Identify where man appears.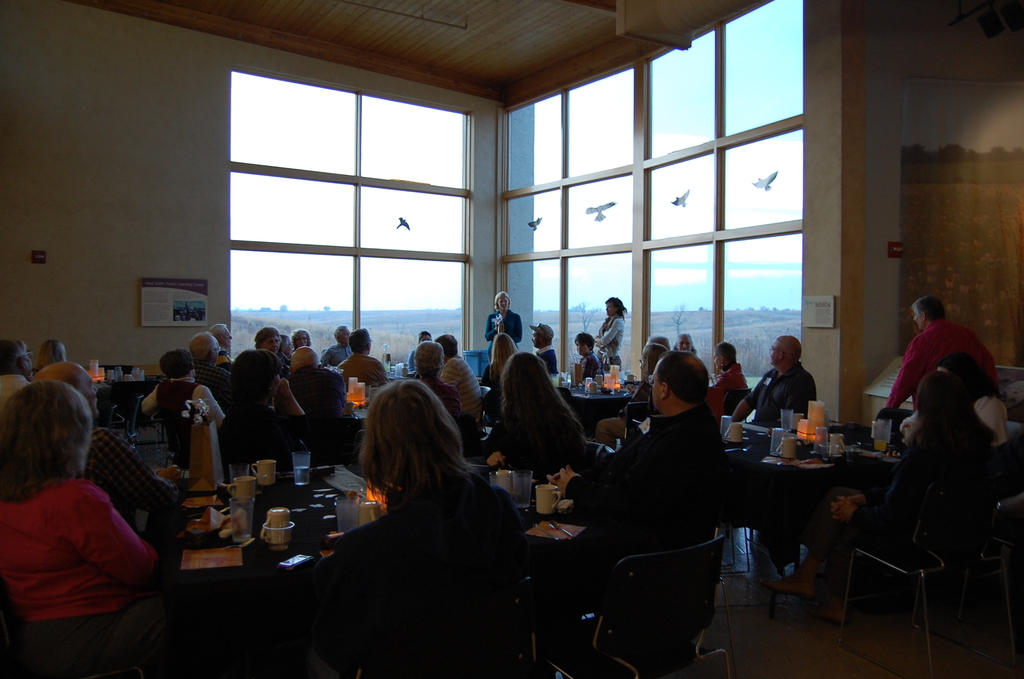
Appears at [x1=211, y1=323, x2=235, y2=372].
